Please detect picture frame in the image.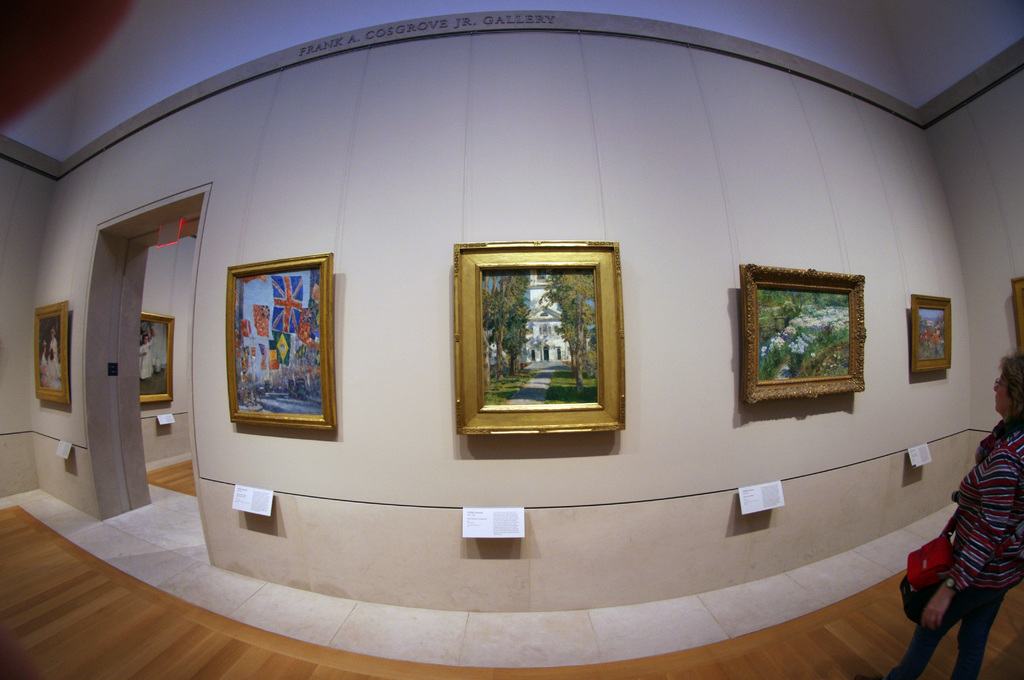
452 240 627 432.
